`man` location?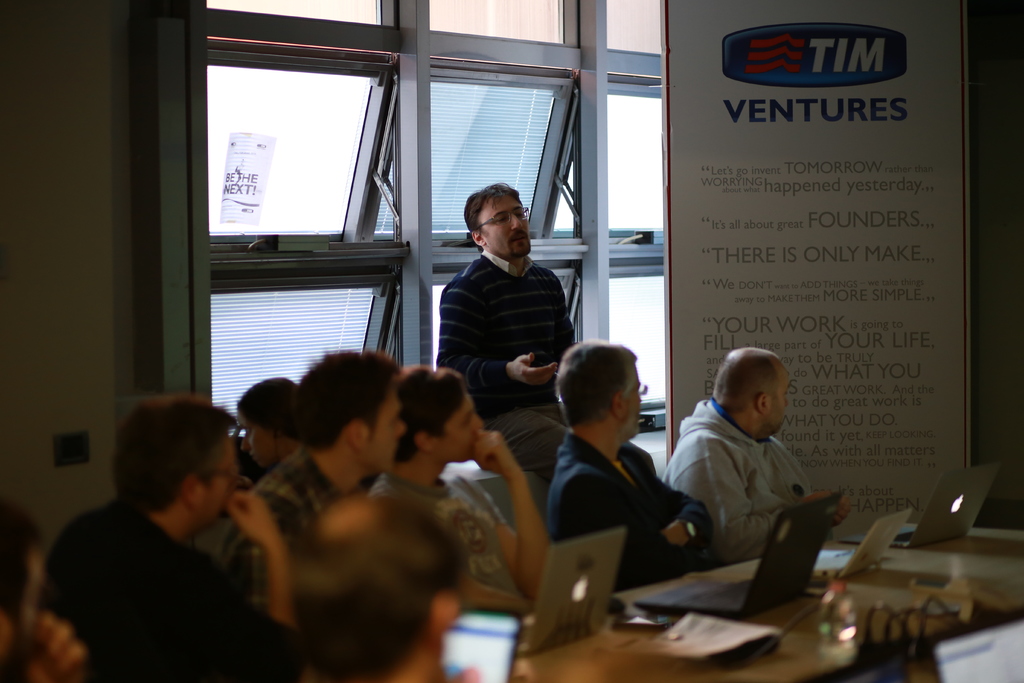
BBox(664, 347, 851, 561)
